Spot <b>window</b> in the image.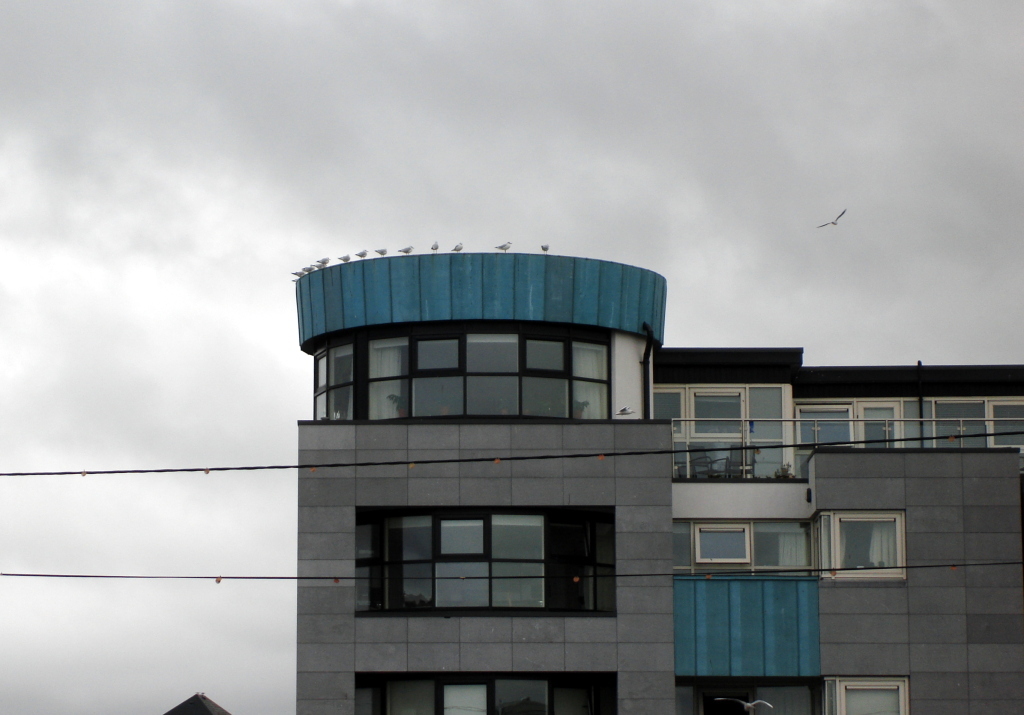
<b>window</b> found at locate(313, 334, 360, 424).
